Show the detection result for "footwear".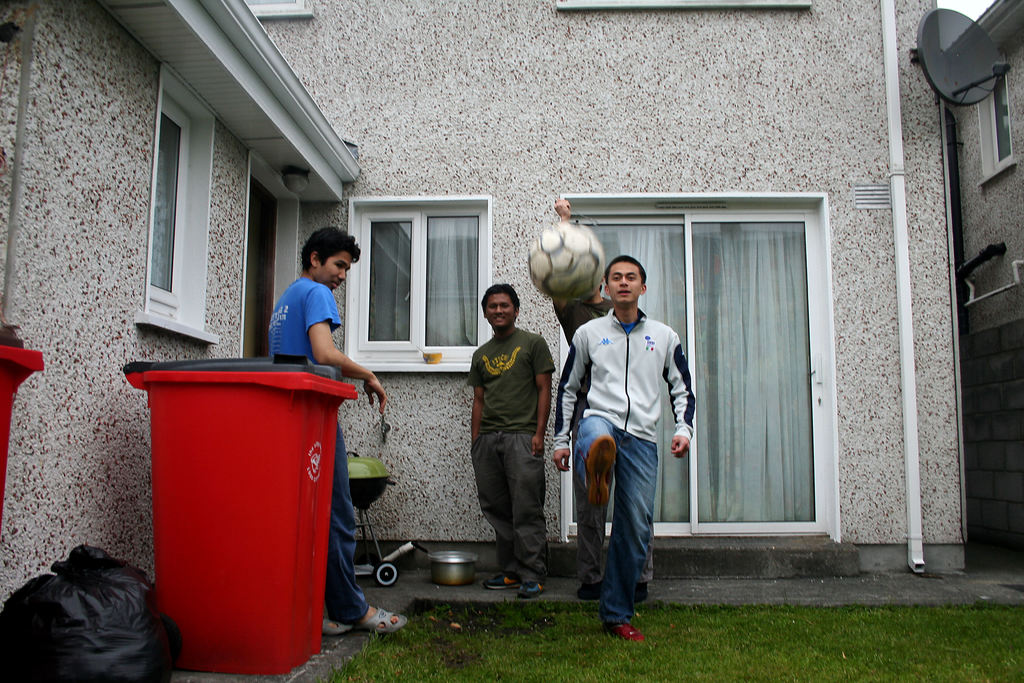
detection(632, 582, 648, 604).
